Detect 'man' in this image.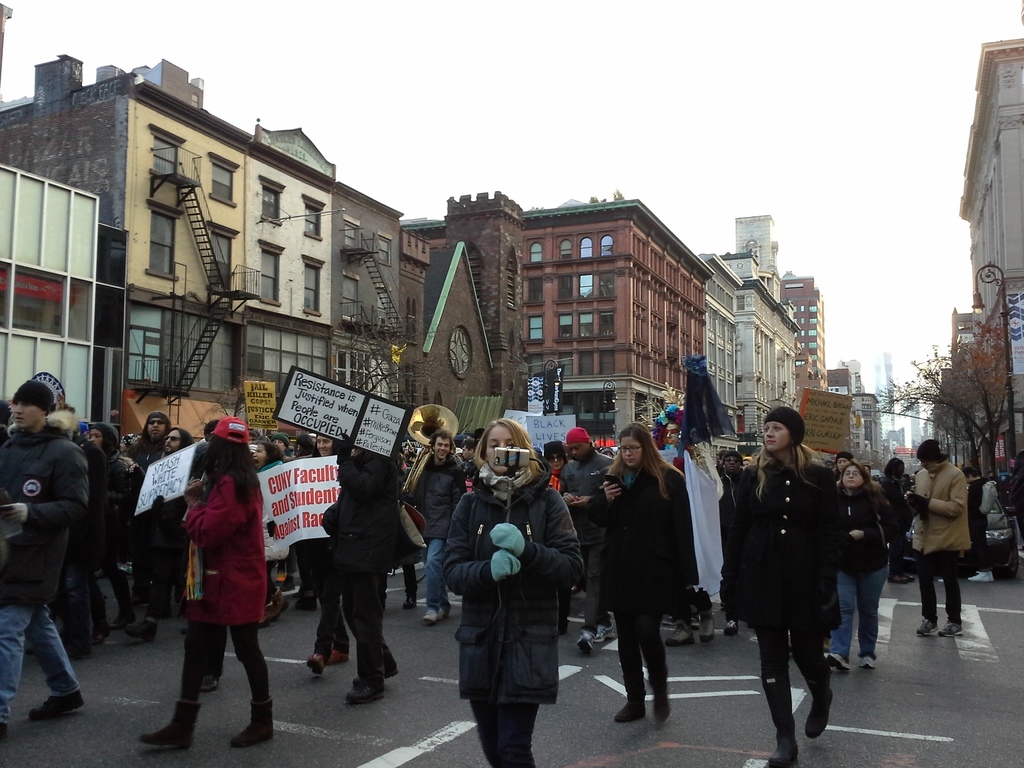
Detection: (left=77, top=417, right=125, bottom=640).
